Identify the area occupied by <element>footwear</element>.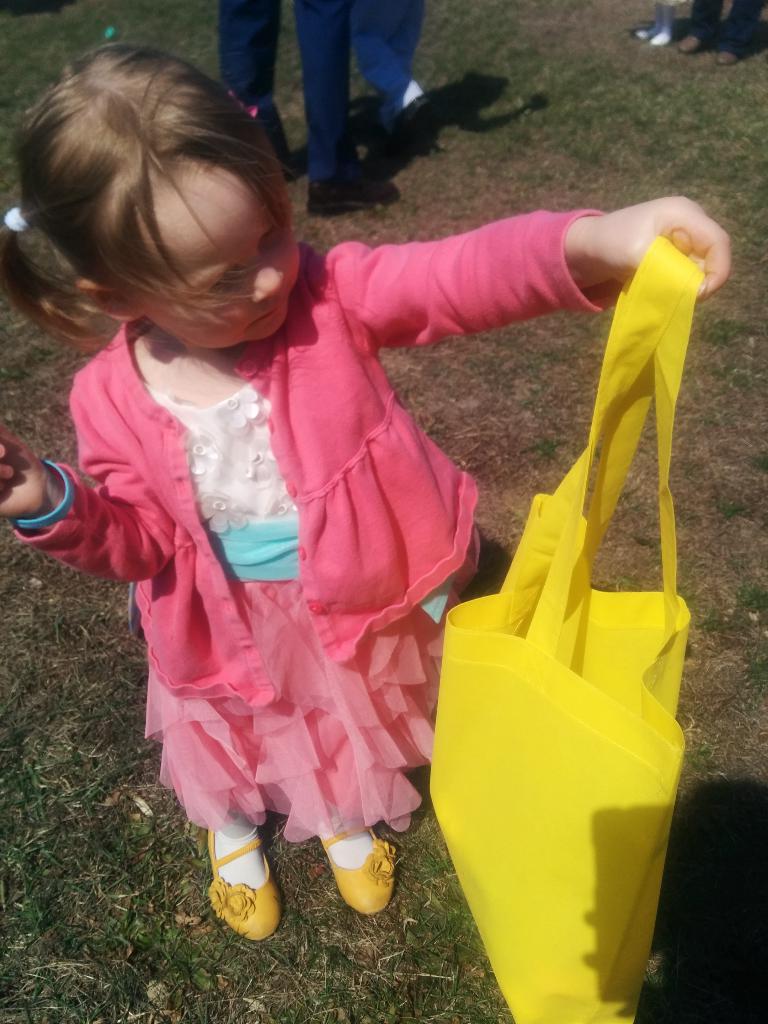
Area: bbox=(317, 826, 399, 915).
